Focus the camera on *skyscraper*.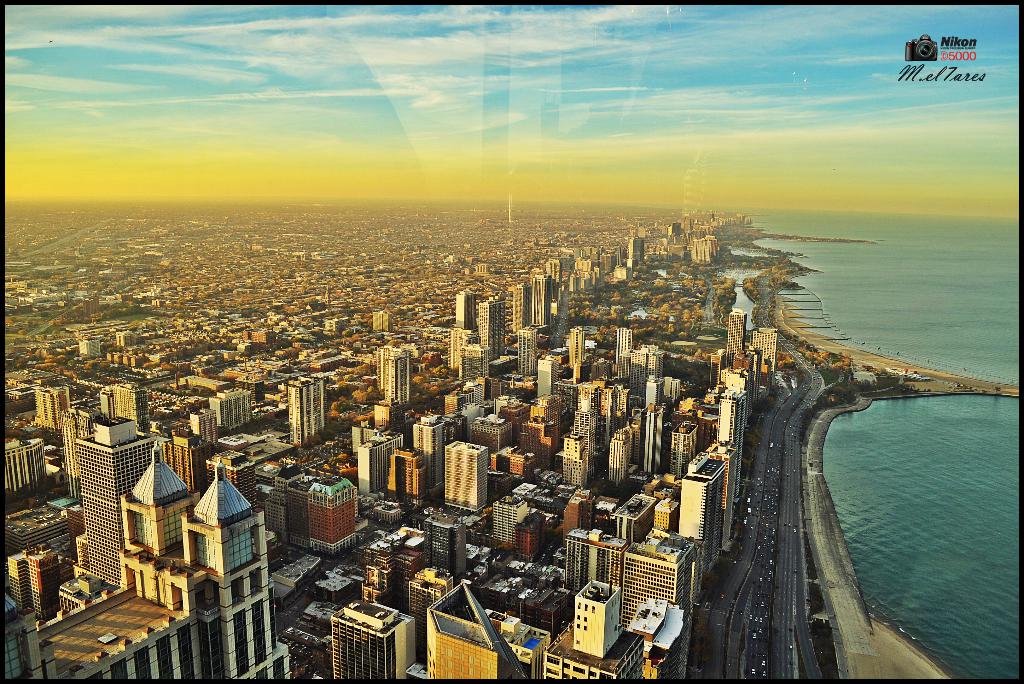
Focus region: l=452, t=288, r=472, b=324.
